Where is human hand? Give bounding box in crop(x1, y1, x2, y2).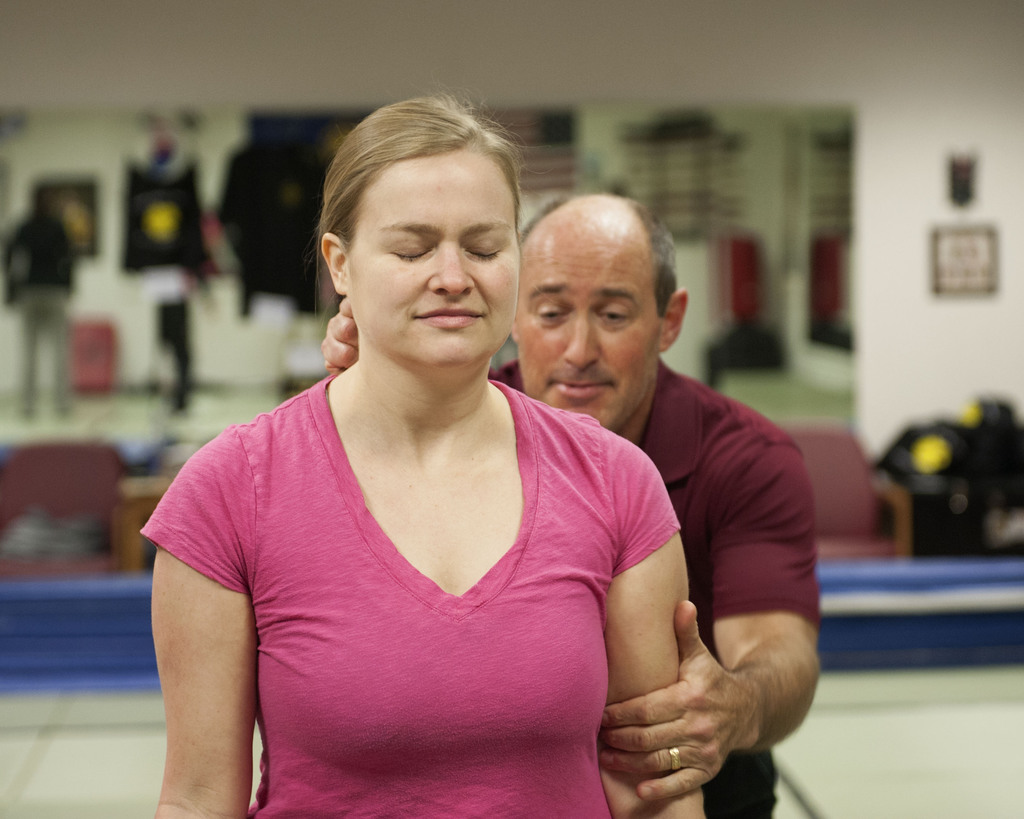
crop(598, 597, 756, 803).
